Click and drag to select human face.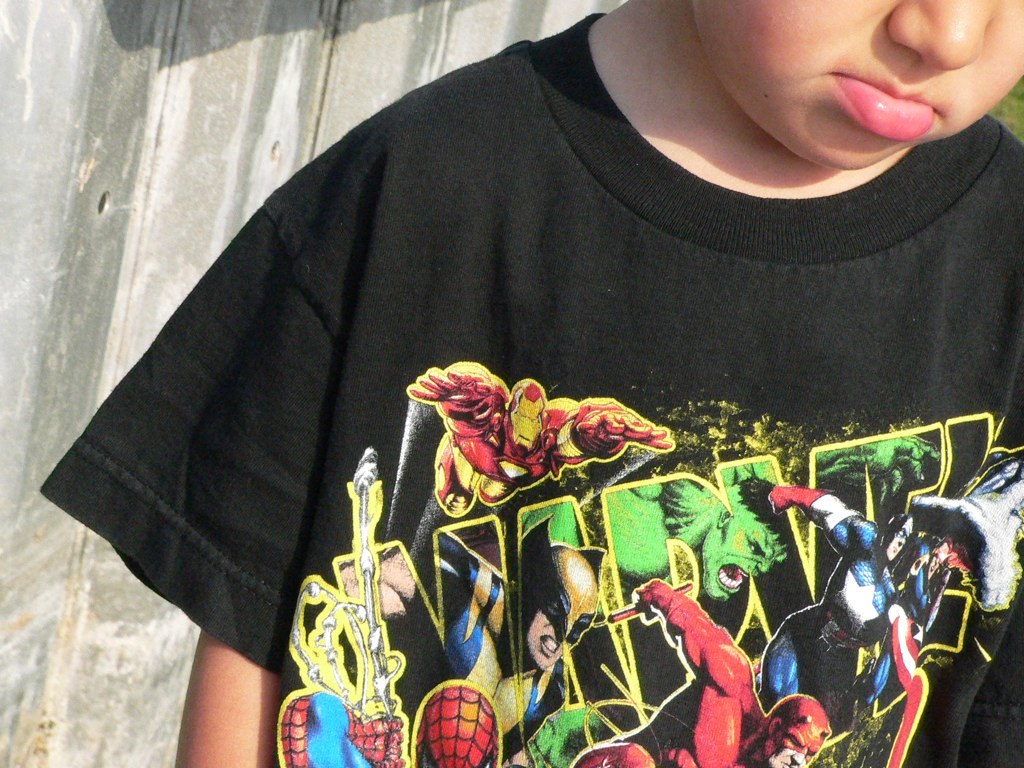
Selection: [x1=689, y1=0, x2=1023, y2=169].
